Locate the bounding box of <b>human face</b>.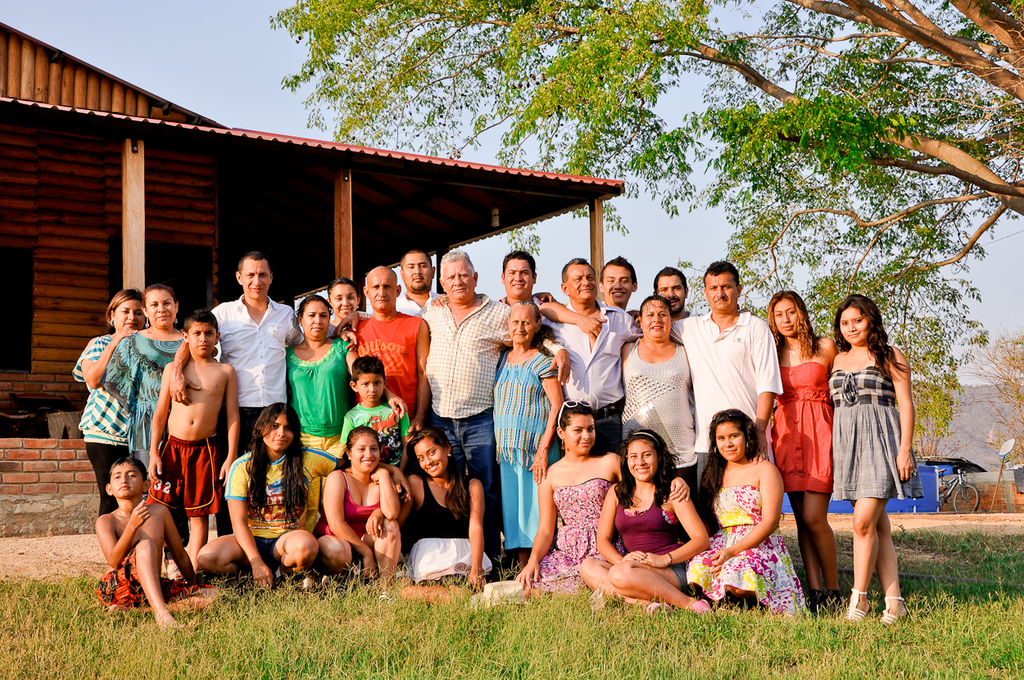
Bounding box: bbox=[443, 261, 474, 299].
